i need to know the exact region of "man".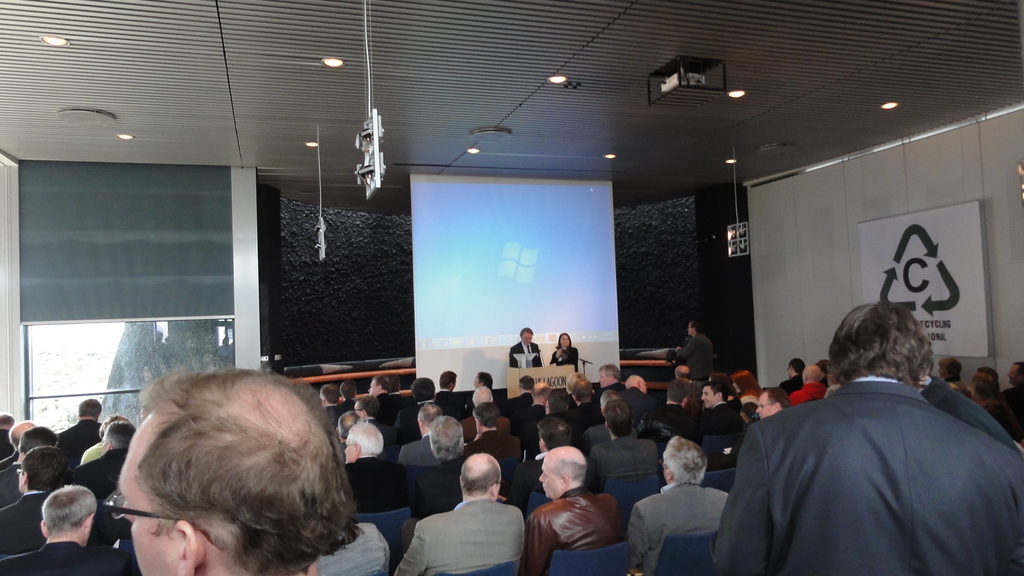
Region: l=401, t=412, r=479, b=541.
